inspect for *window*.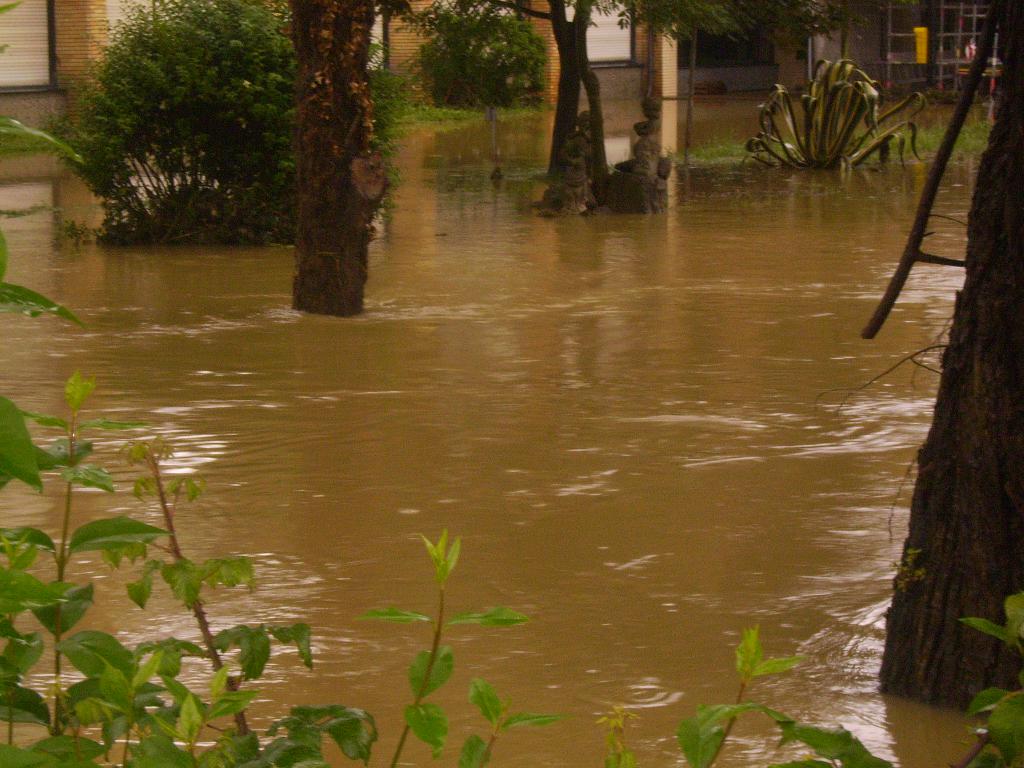
Inspection: rect(565, 1, 634, 60).
